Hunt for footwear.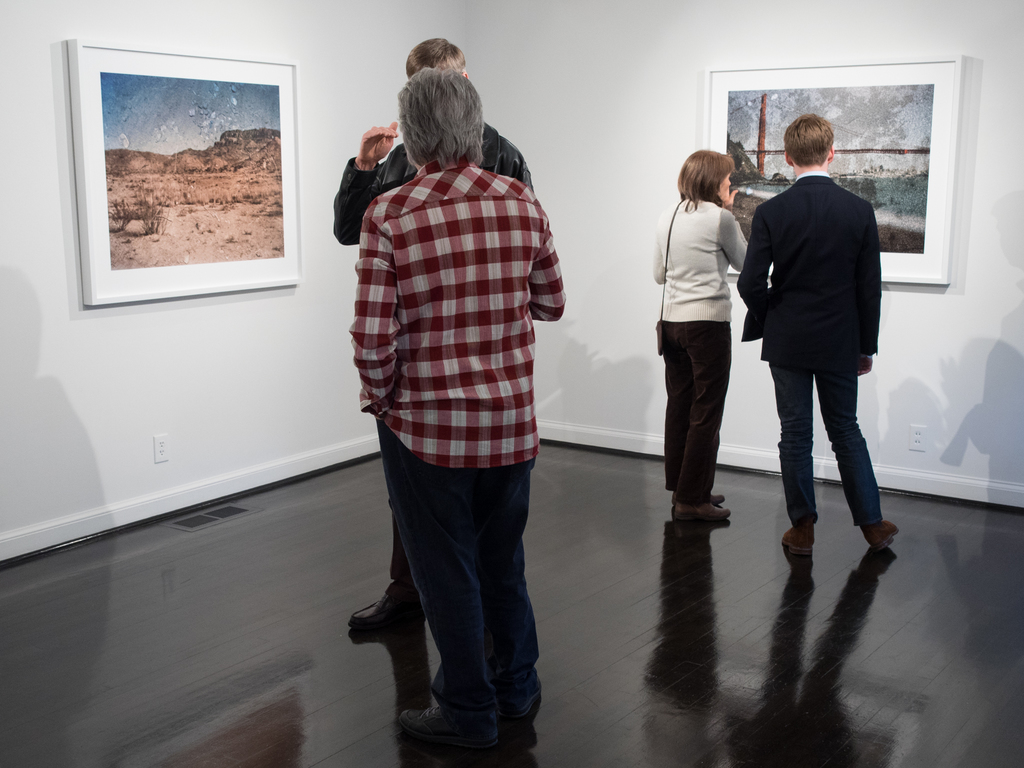
Hunted down at 860:519:900:554.
